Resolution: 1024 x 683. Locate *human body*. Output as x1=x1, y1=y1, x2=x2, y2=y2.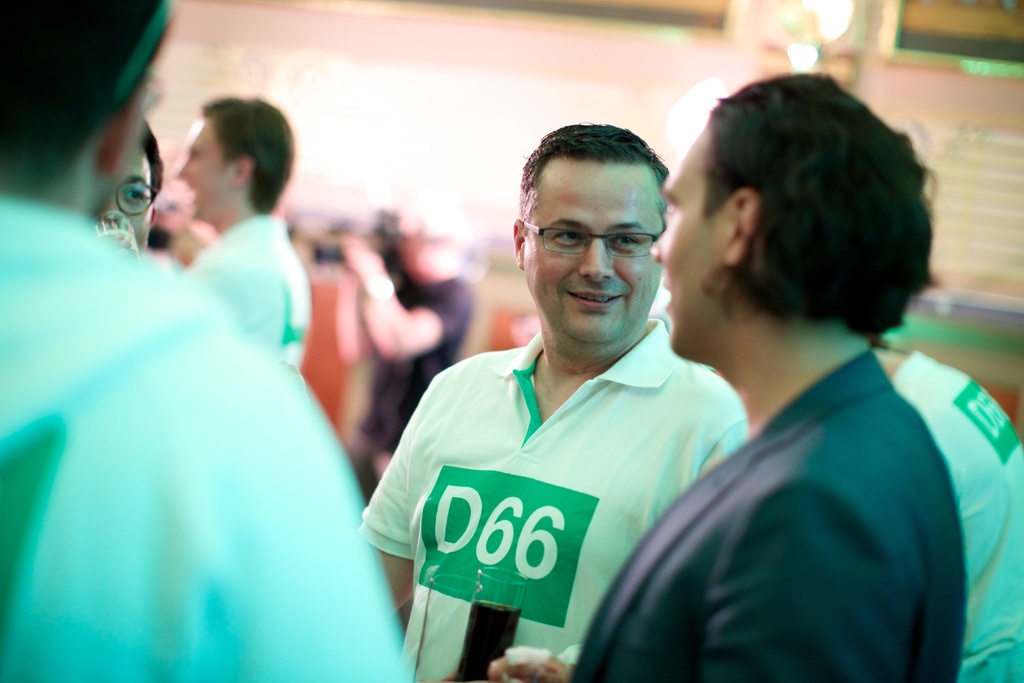
x1=0, y1=0, x2=409, y2=682.
